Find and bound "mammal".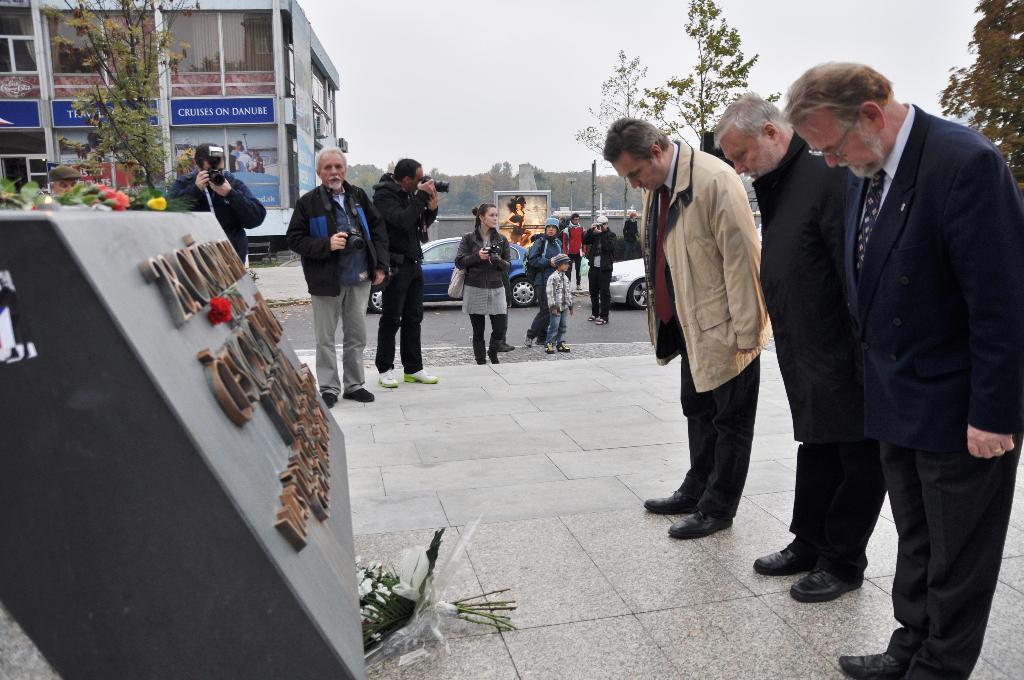
Bound: [169, 142, 270, 264].
